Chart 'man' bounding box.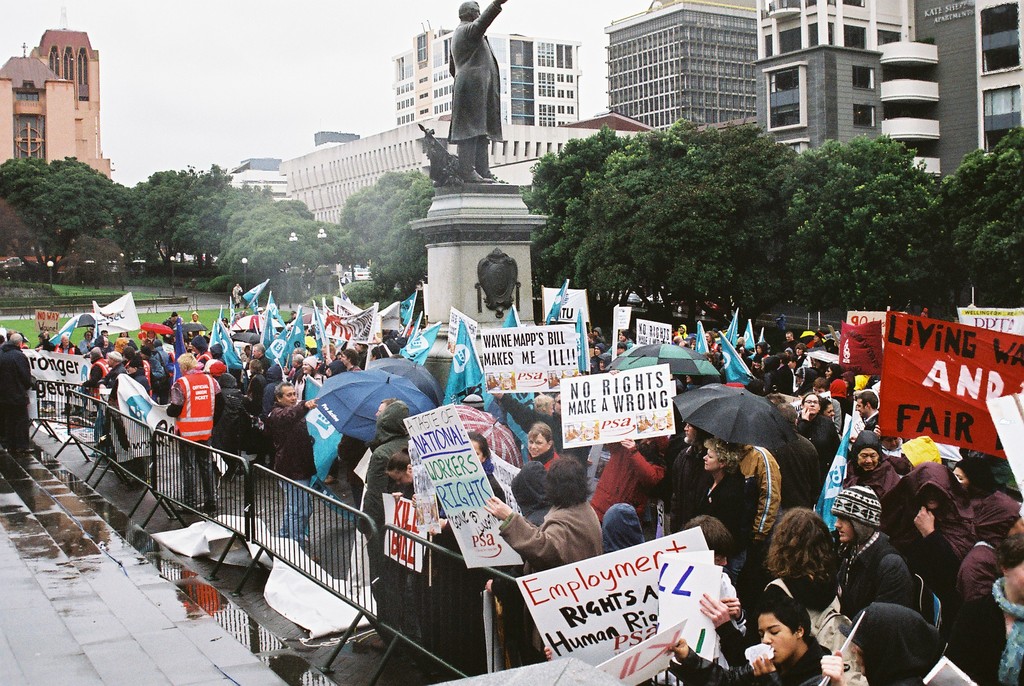
Charted: <region>247, 340, 271, 373</region>.
